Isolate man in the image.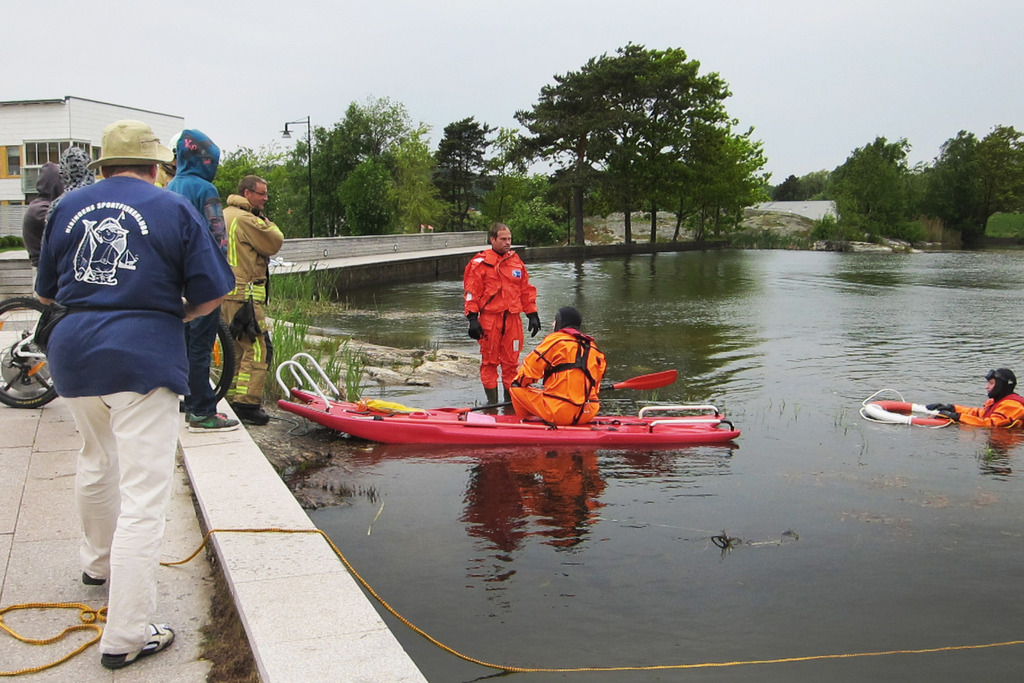
Isolated region: 218, 174, 283, 428.
